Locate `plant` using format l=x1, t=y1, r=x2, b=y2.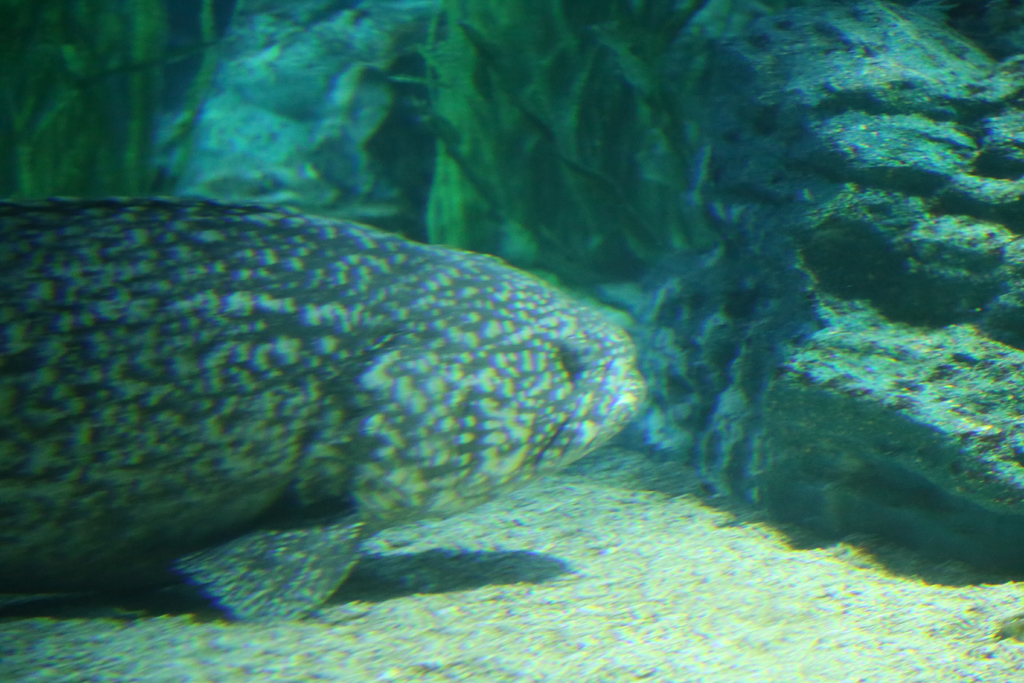
l=0, t=1, r=238, b=206.
